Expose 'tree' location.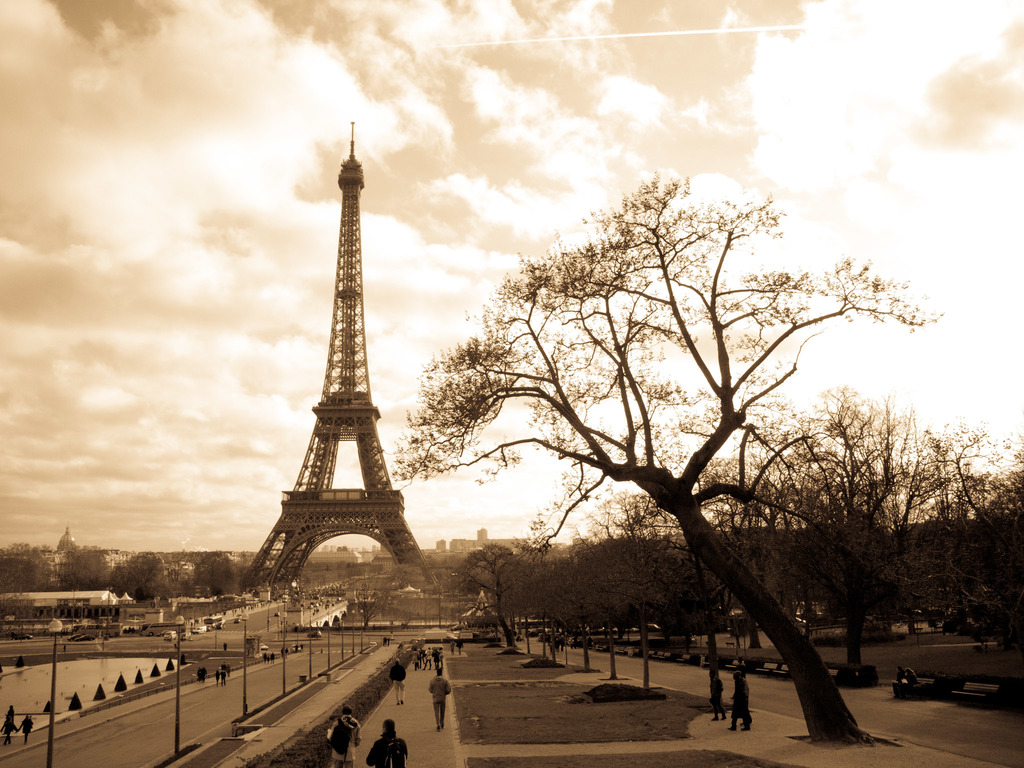
Exposed at locate(392, 132, 948, 711).
